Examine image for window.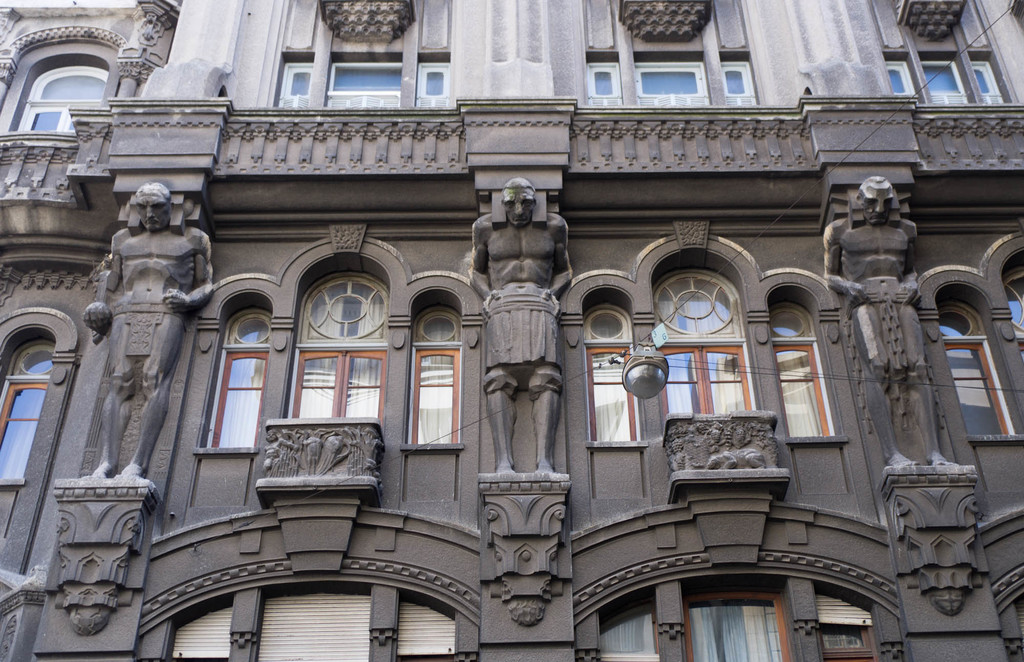
Examination result: (333, 53, 400, 112).
